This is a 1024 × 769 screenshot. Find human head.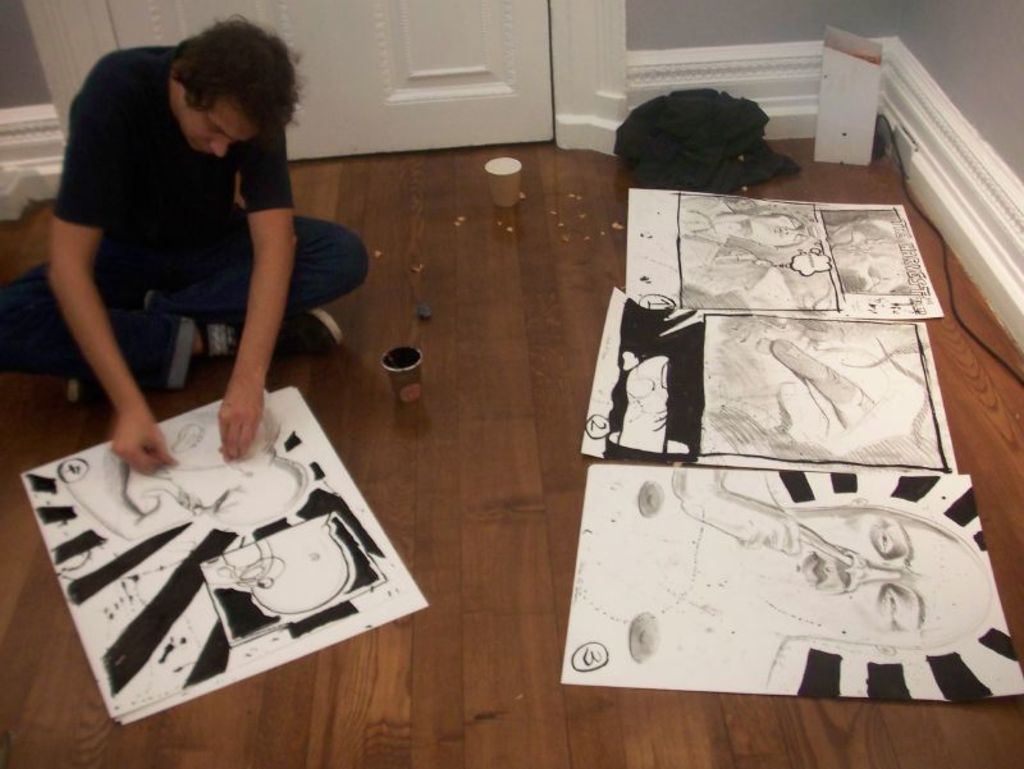
Bounding box: (left=174, top=20, right=301, bottom=157).
